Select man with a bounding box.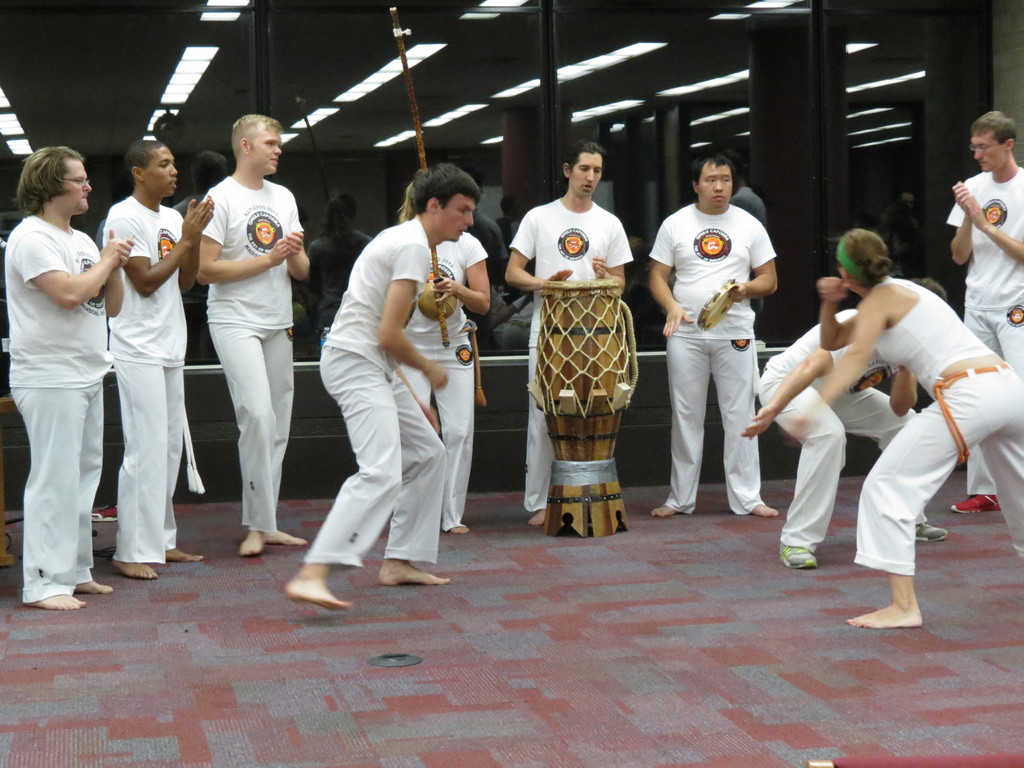
x1=643 y1=148 x2=791 y2=531.
